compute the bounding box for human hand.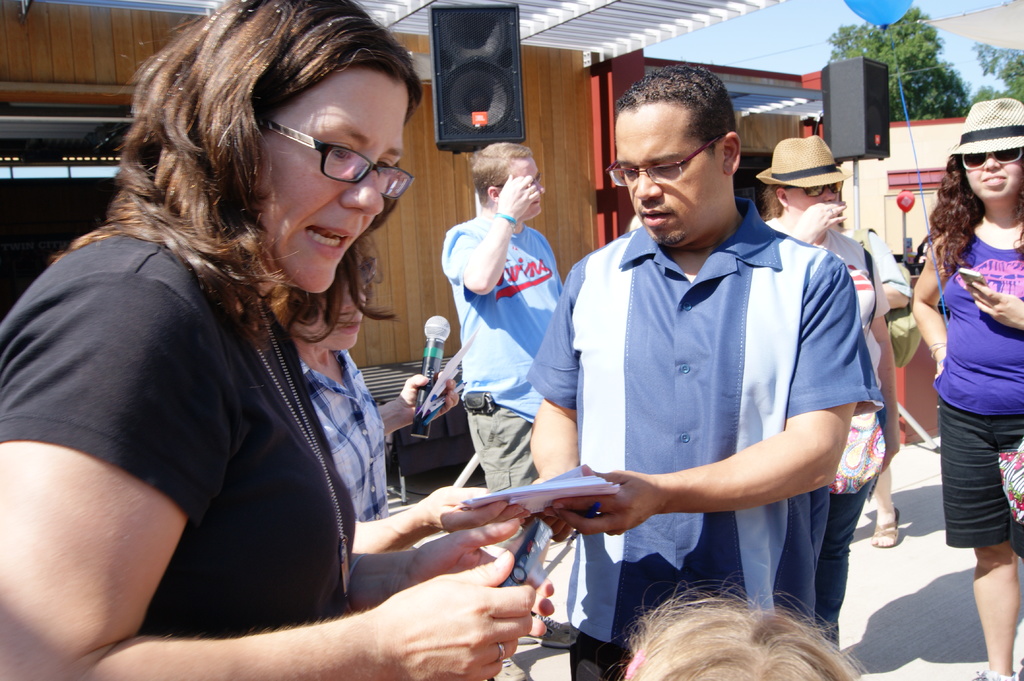
[left=496, top=174, right=543, bottom=220].
